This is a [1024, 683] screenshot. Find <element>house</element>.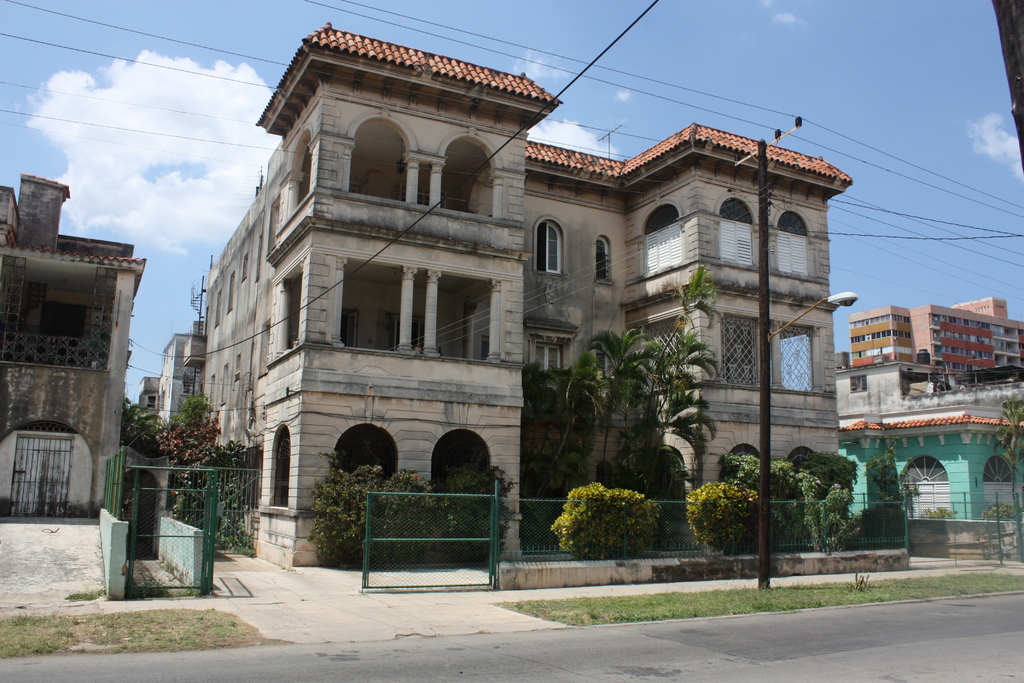
Bounding box: (left=0, top=172, right=145, bottom=598).
